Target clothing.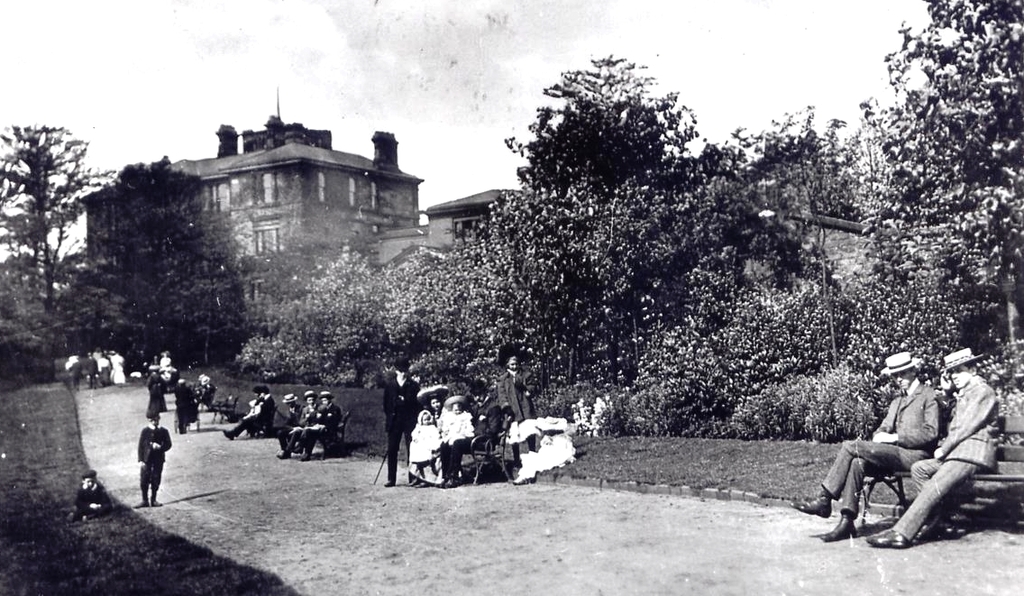
Target region: (left=821, top=376, right=938, bottom=517).
